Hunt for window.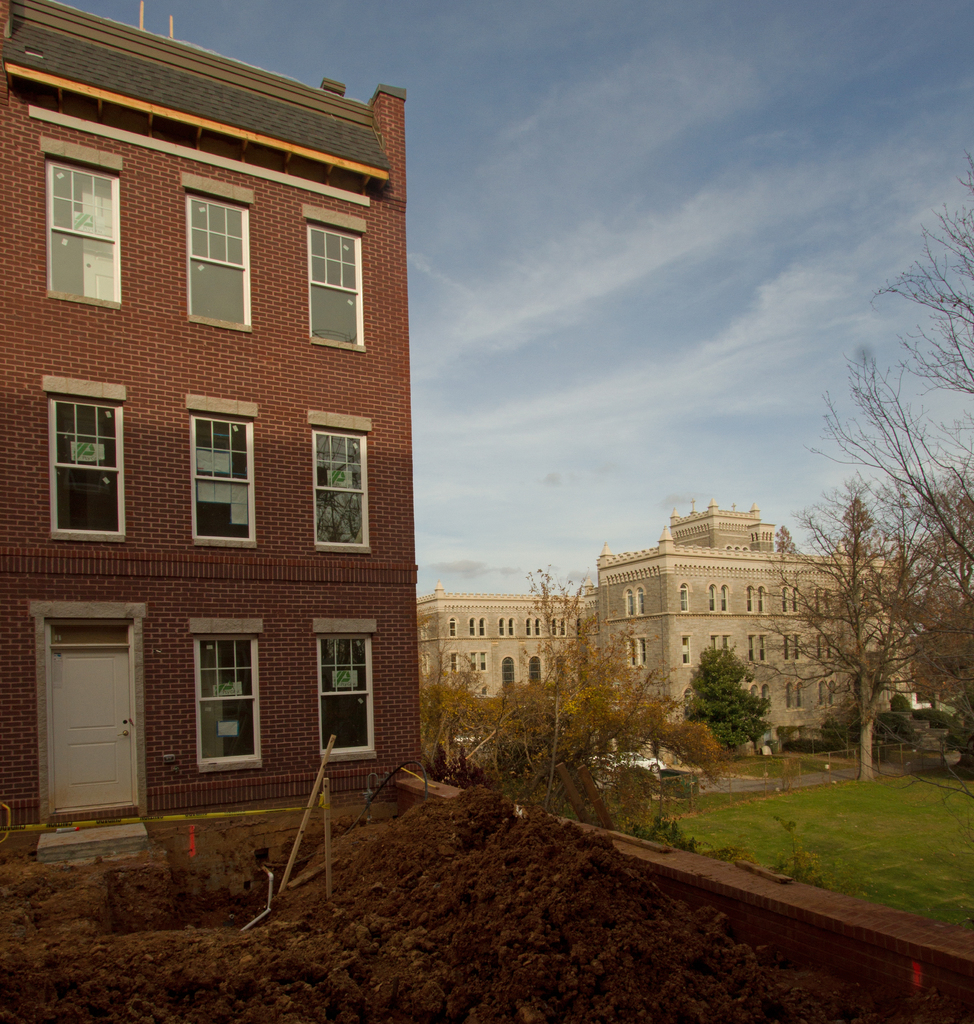
Hunted down at 317 431 364 547.
